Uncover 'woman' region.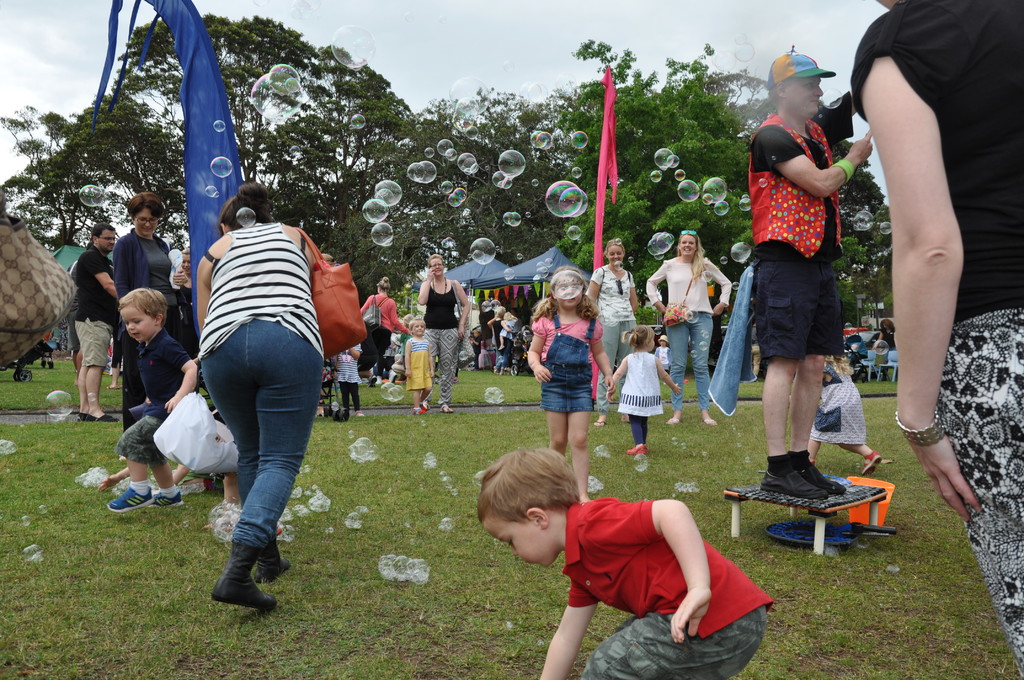
Uncovered: 195 180 329 612.
